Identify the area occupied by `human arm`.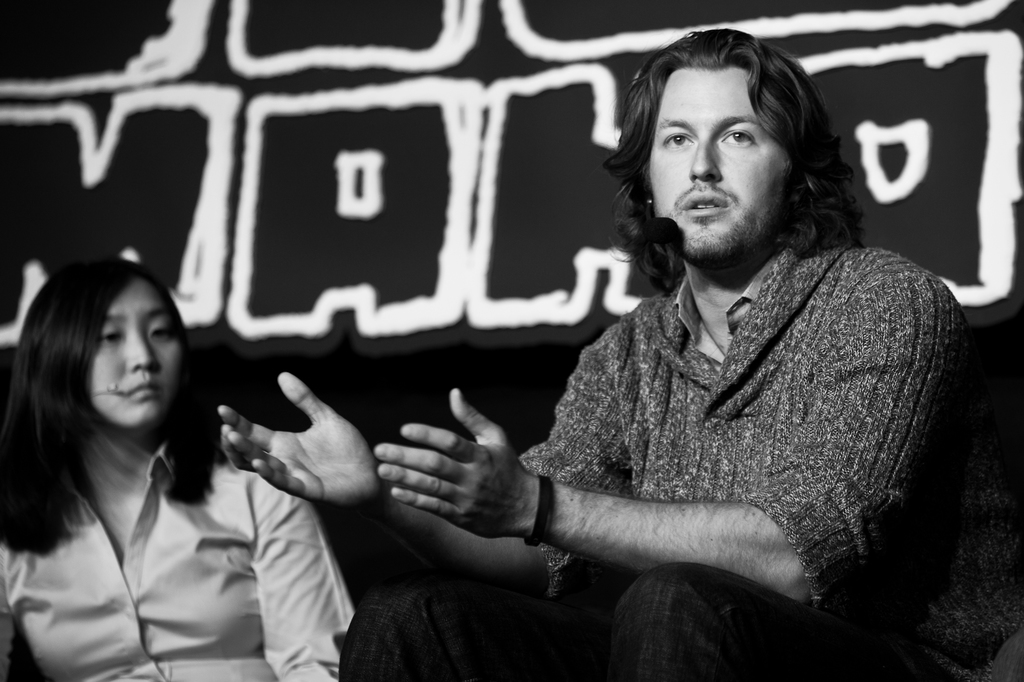
Area: l=244, t=470, r=354, b=681.
